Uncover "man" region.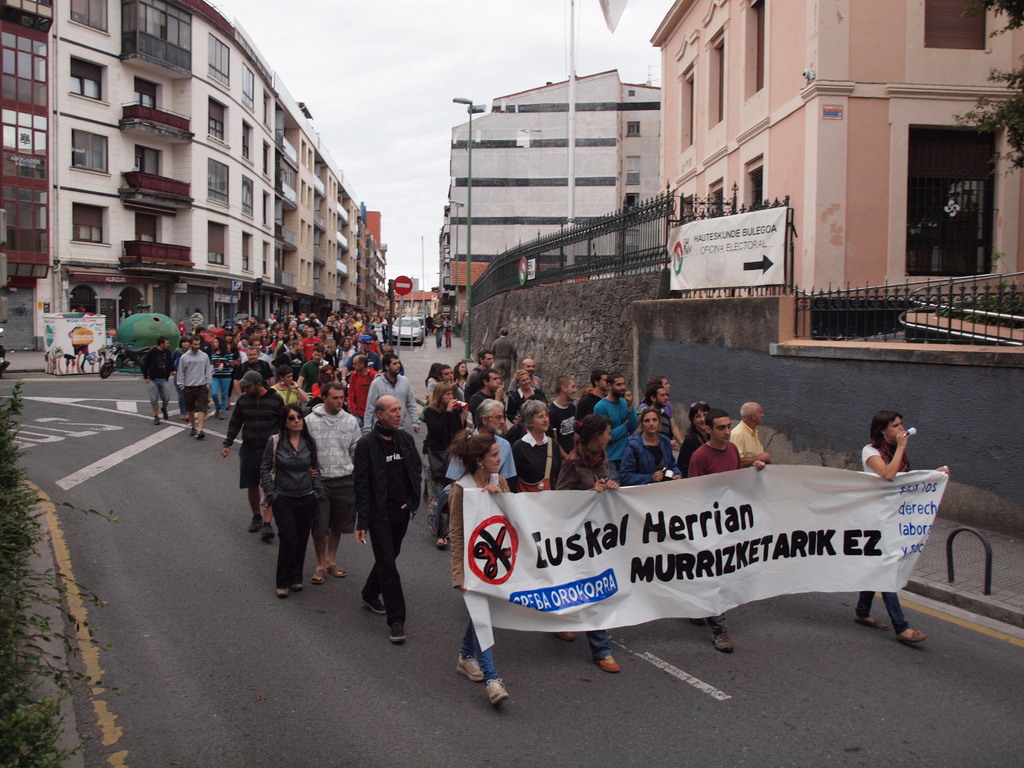
Uncovered: pyautogui.locateOnScreen(596, 370, 641, 488).
